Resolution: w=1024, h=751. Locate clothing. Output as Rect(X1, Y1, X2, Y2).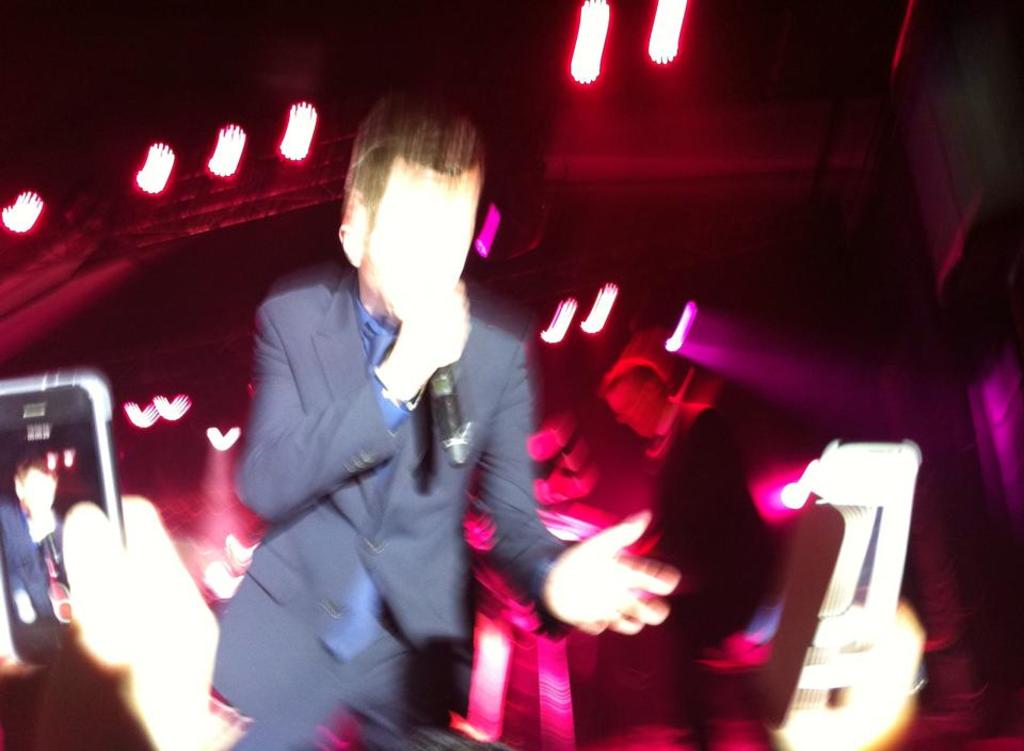
Rect(215, 247, 576, 748).
